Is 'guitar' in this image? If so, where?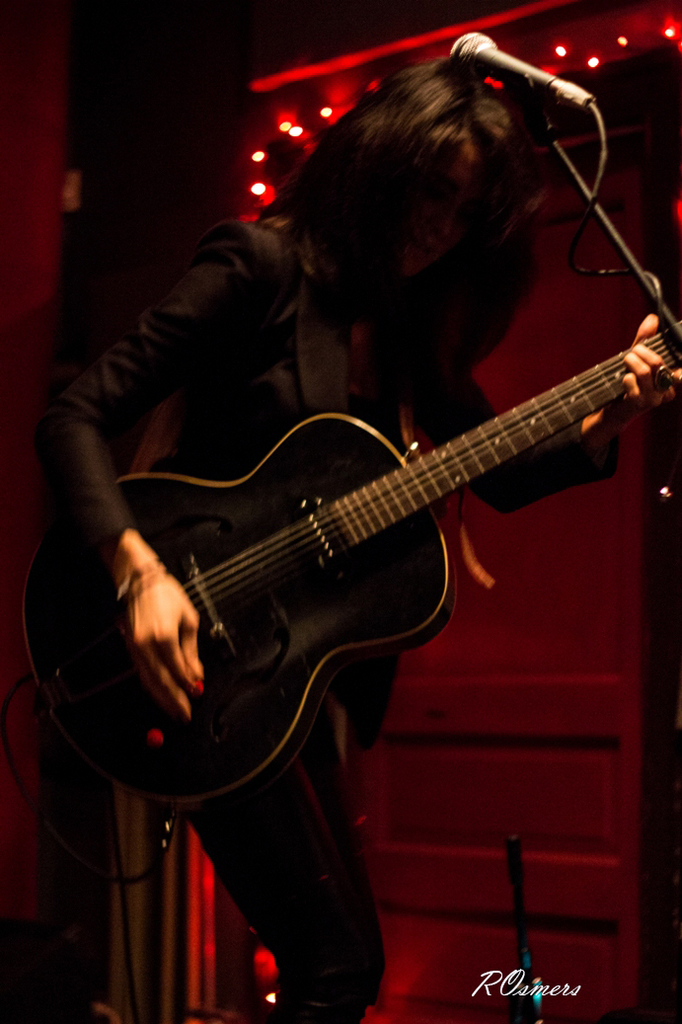
Yes, at (left=23, top=315, right=681, bottom=813).
